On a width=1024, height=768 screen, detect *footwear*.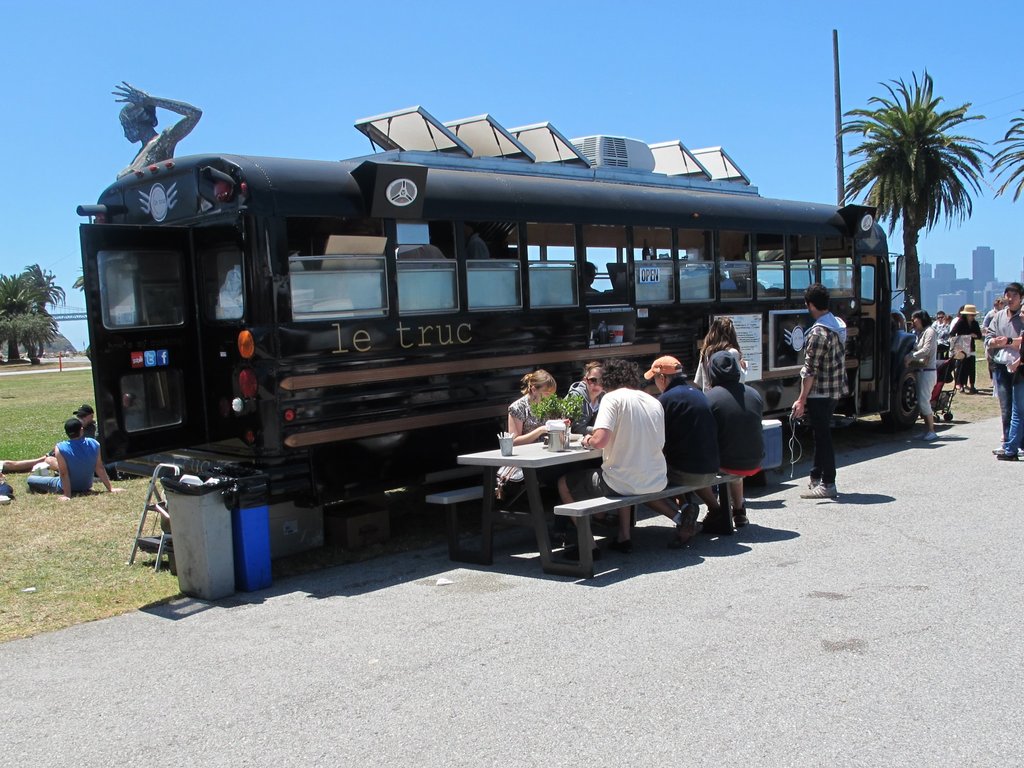
<bbox>731, 495, 755, 526</bbox>.
